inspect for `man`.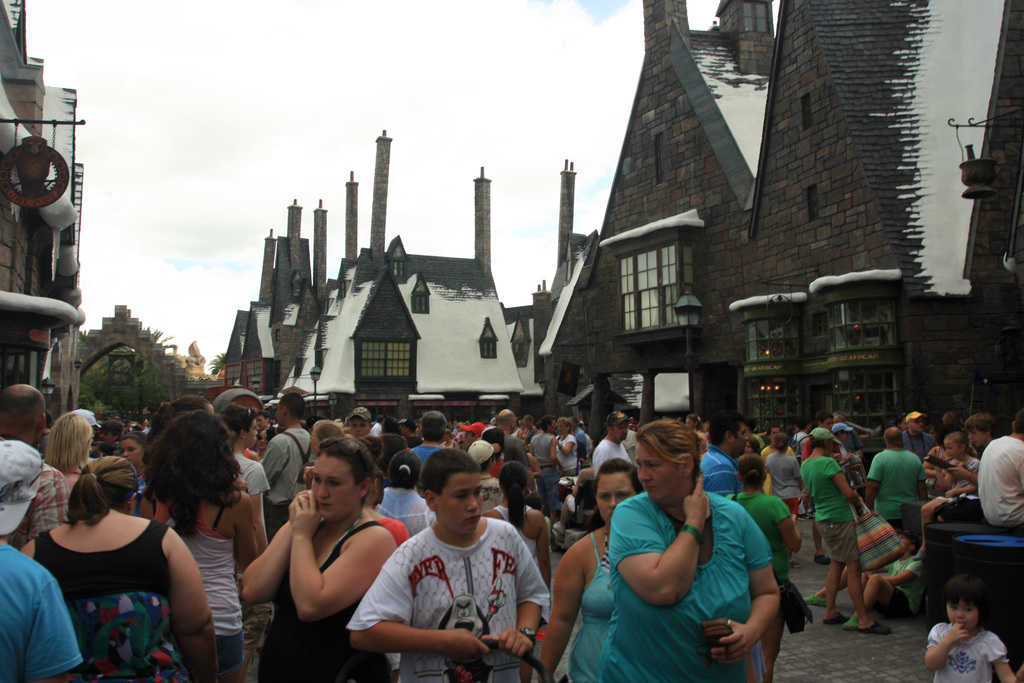
Inspection: rect(800, 409, 850, 563).
